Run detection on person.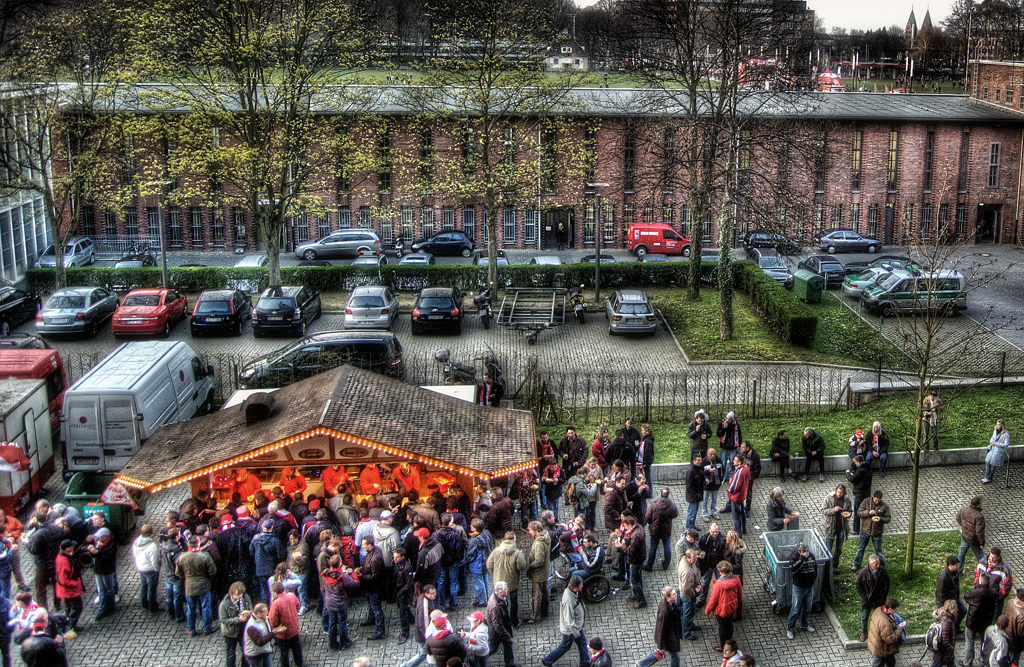
Result: 800 423 828 482.
